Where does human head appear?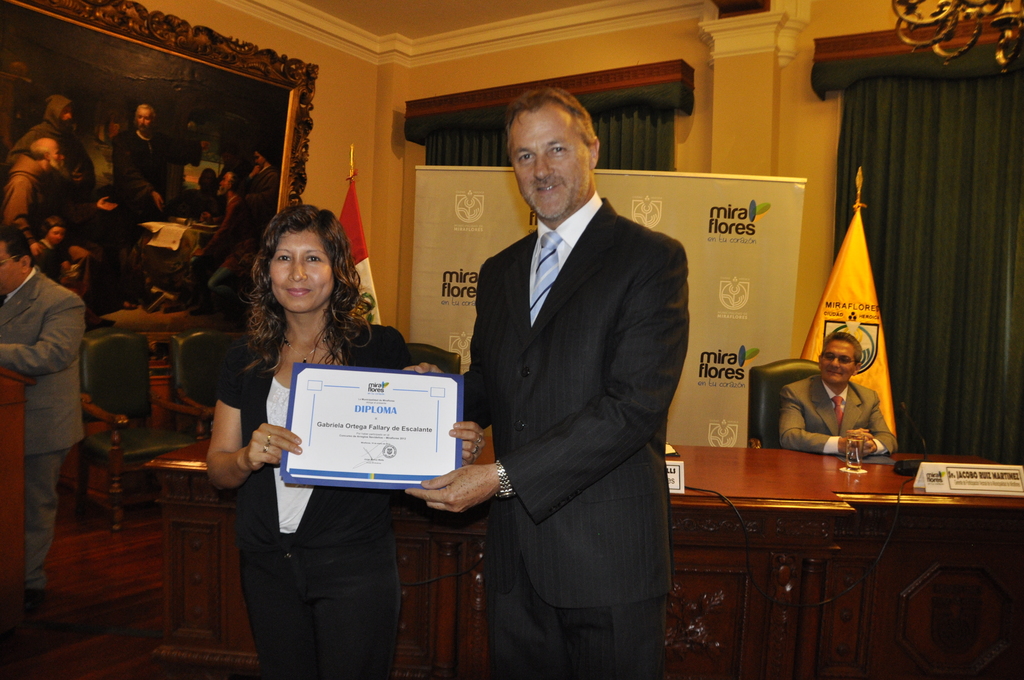
Appears at <bbox>132, 101, 157, 134</bbox>.
